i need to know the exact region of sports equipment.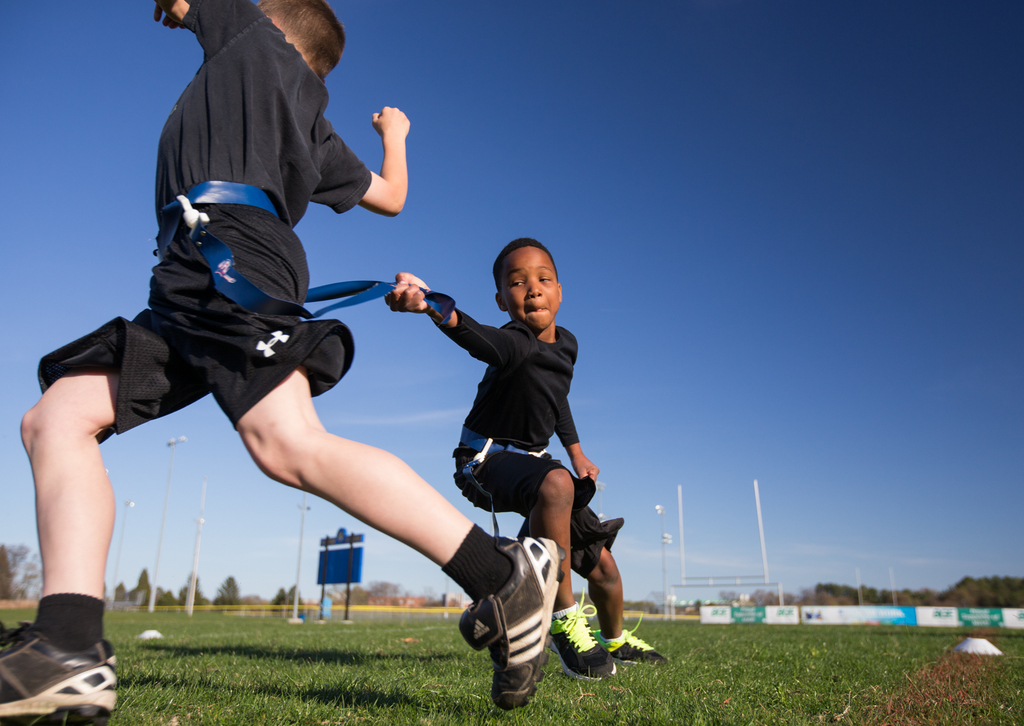
Region: select_region(600, 615, 671, 666).
